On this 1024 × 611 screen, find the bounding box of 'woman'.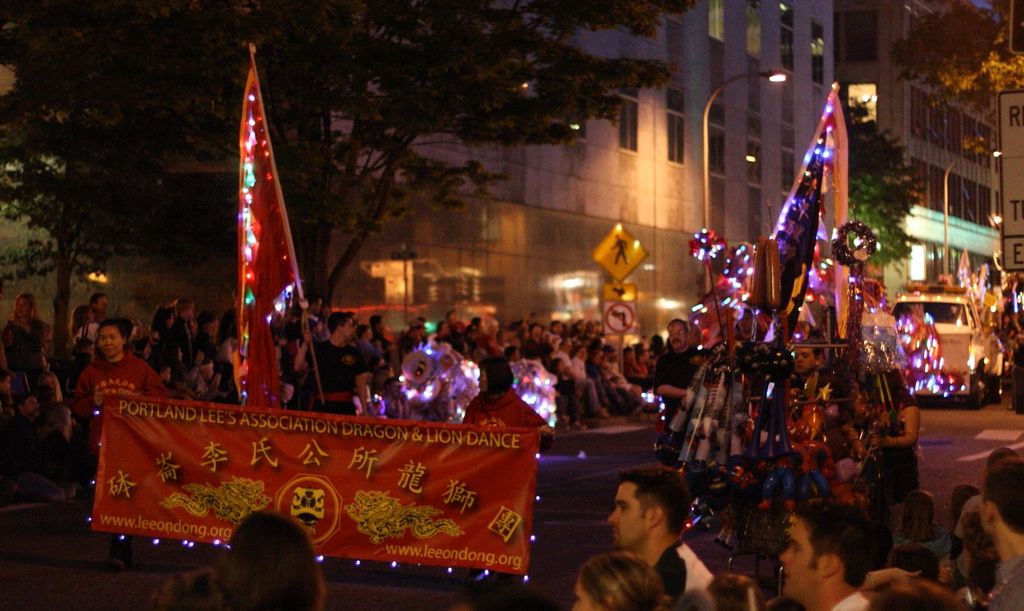
Bounding box: 142:306:184:363.
